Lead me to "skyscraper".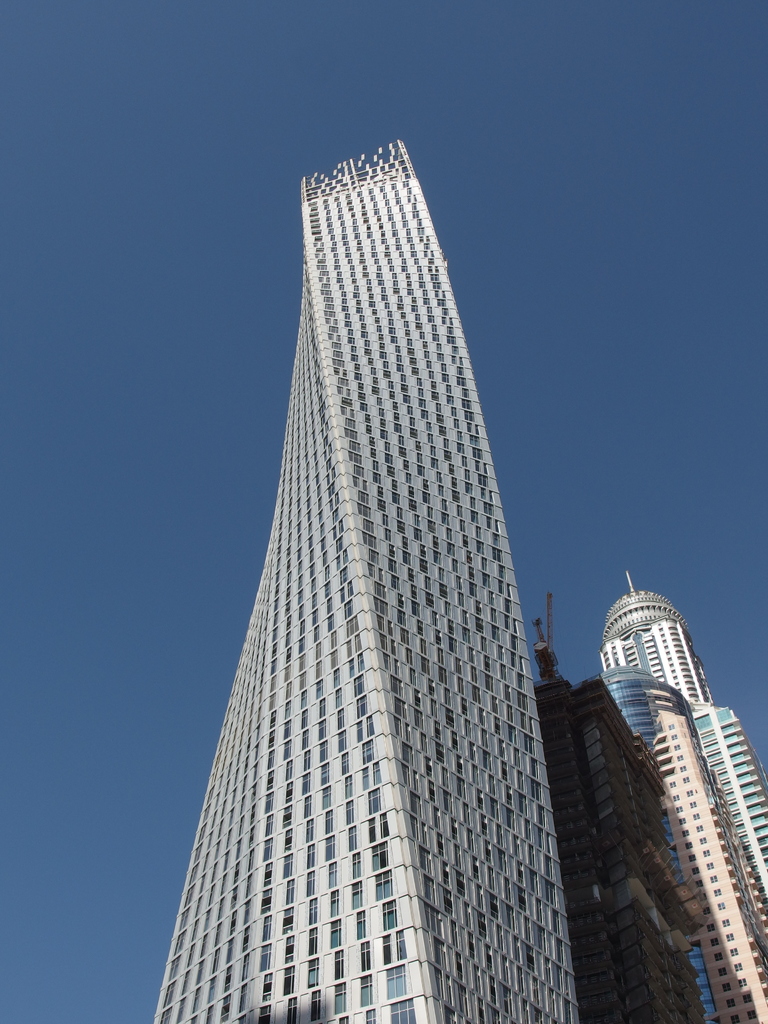
Lead to 149 139 633 1021.
